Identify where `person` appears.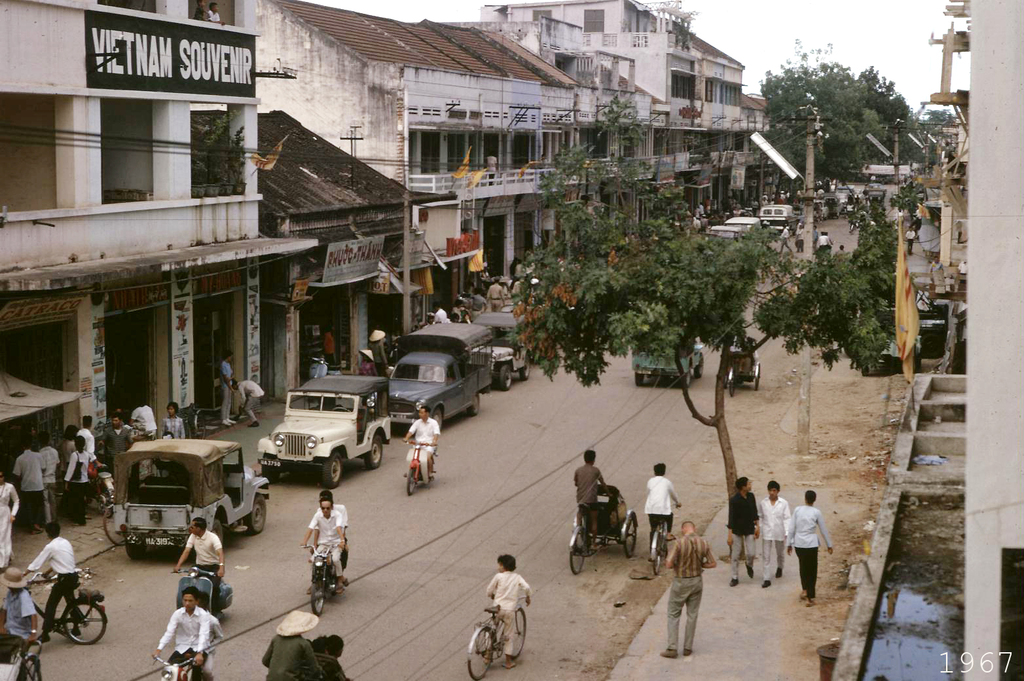
Appears at BBox(30, 521, 80, 640).
